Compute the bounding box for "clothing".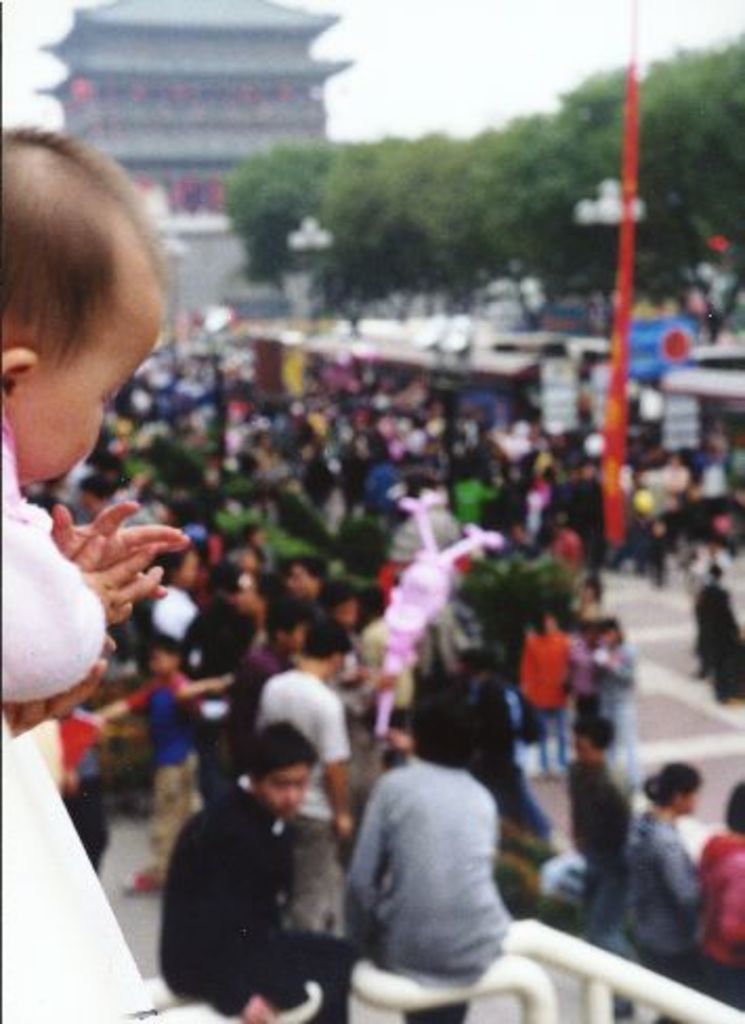
[x1=518, y1=634, x2=573, y2=699].
